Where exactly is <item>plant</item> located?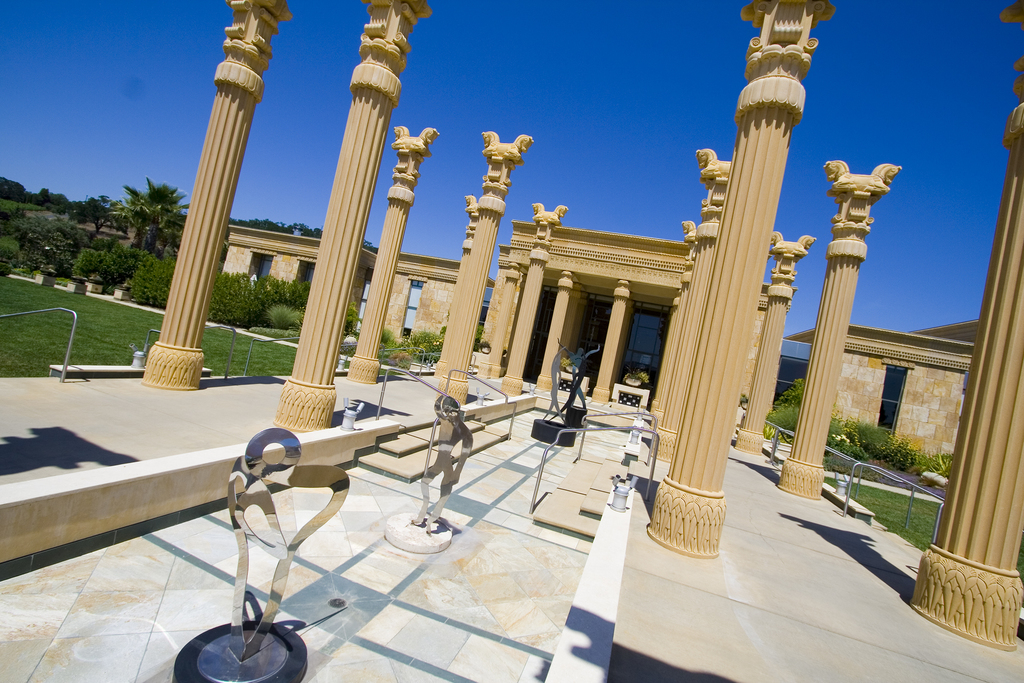
Its bounding box is l=209, t=268, r=267, b=327.
